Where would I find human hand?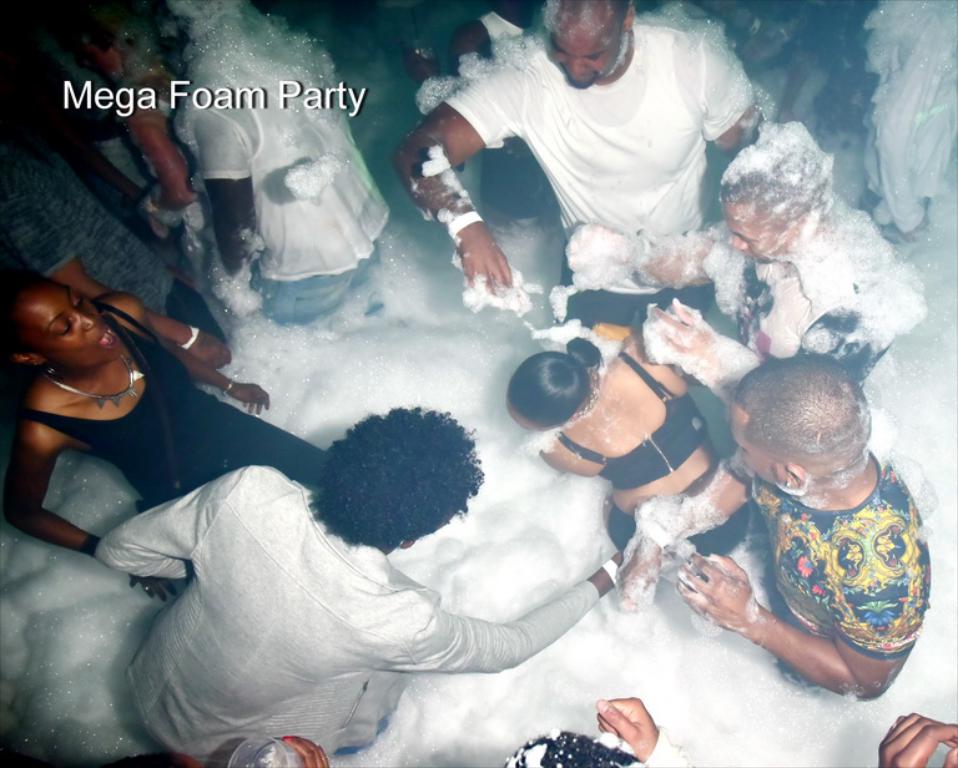
At Rect(109, 749, 201, 767).
